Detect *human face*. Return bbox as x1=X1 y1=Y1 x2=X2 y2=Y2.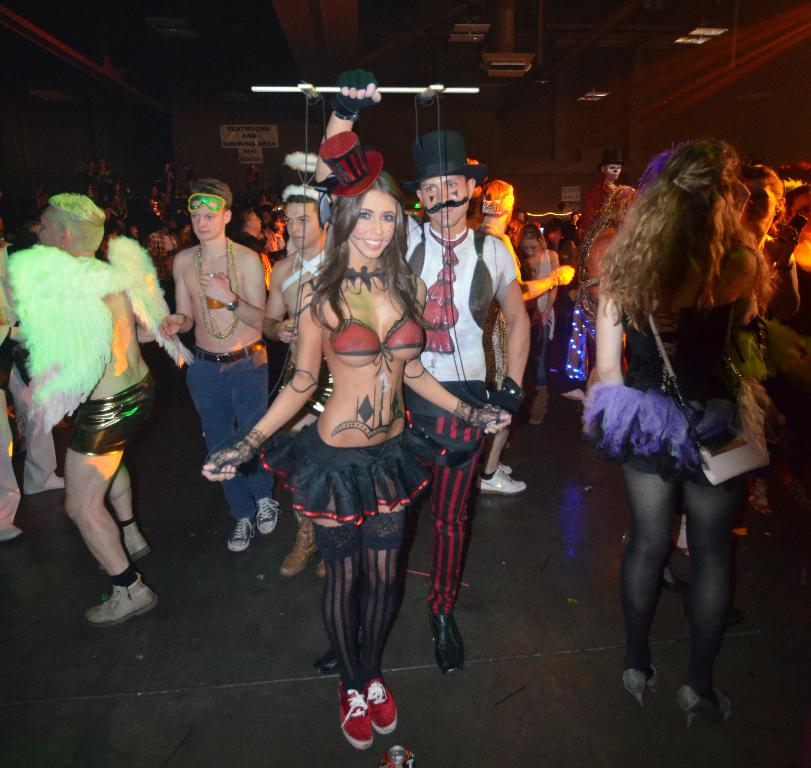
x1=523 y1=235 x2=537 y2=258.
